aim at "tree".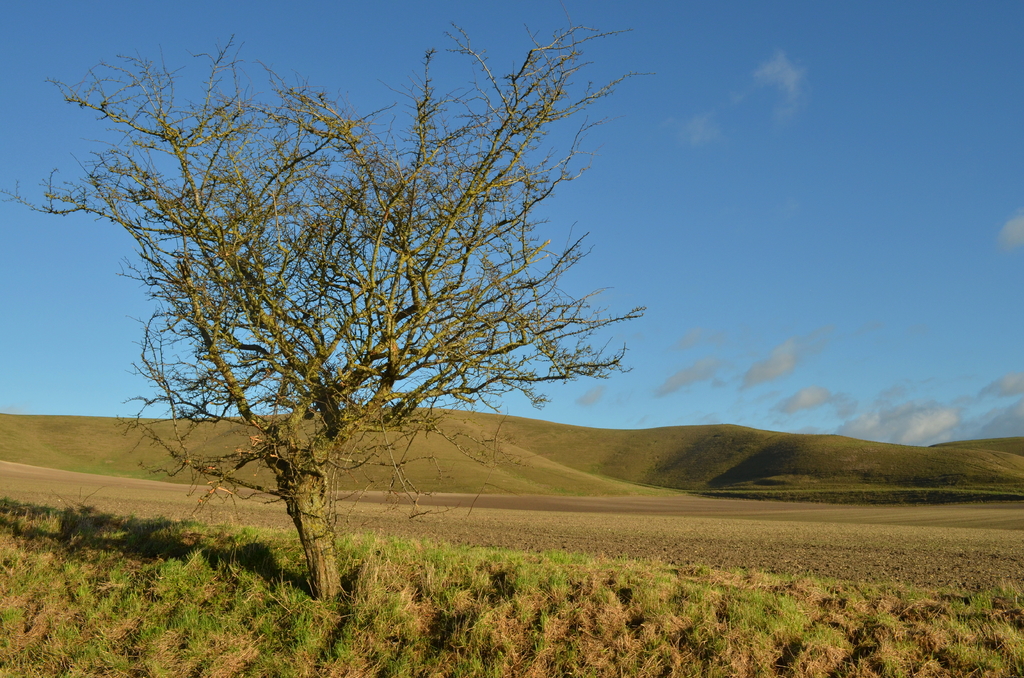
Aimed at bbox=[78, 20, 646, 606].
